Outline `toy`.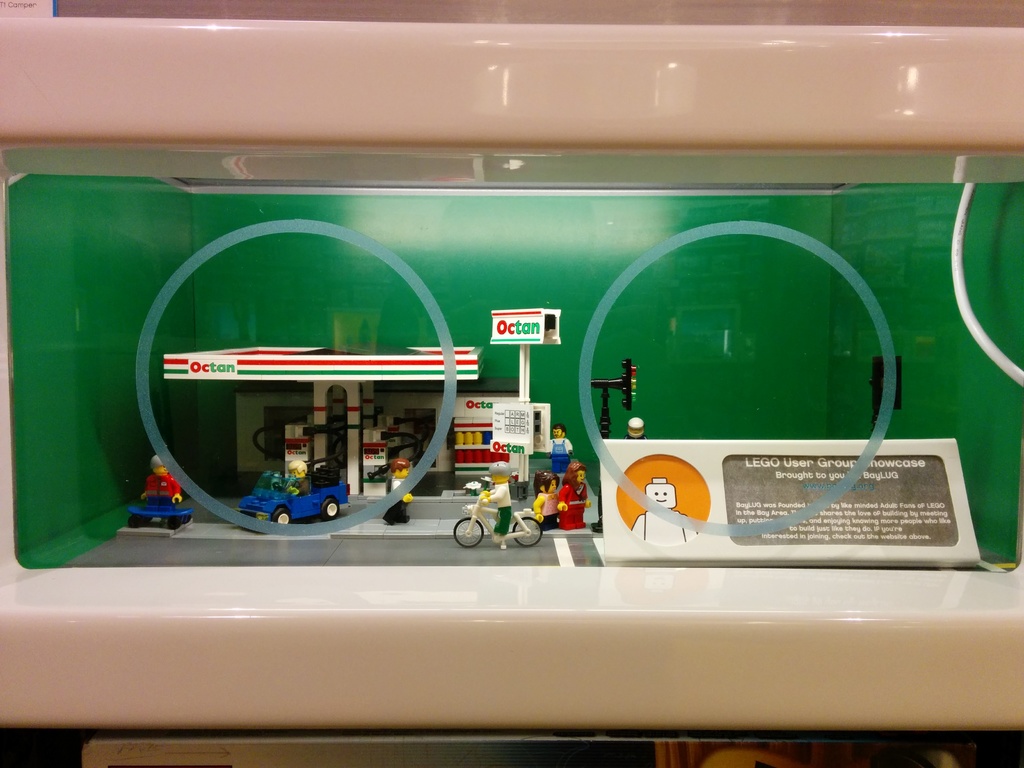
Outline: bbox=(556, 457, 589, 530).
